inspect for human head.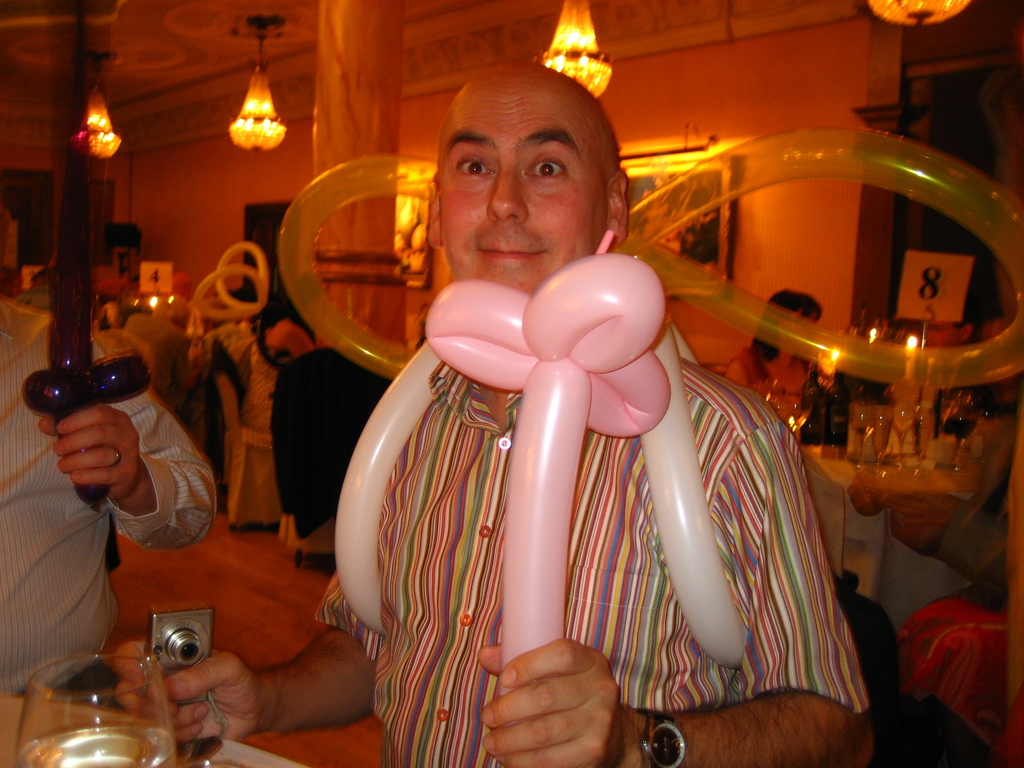
Inspection: 924/306/984/349.
